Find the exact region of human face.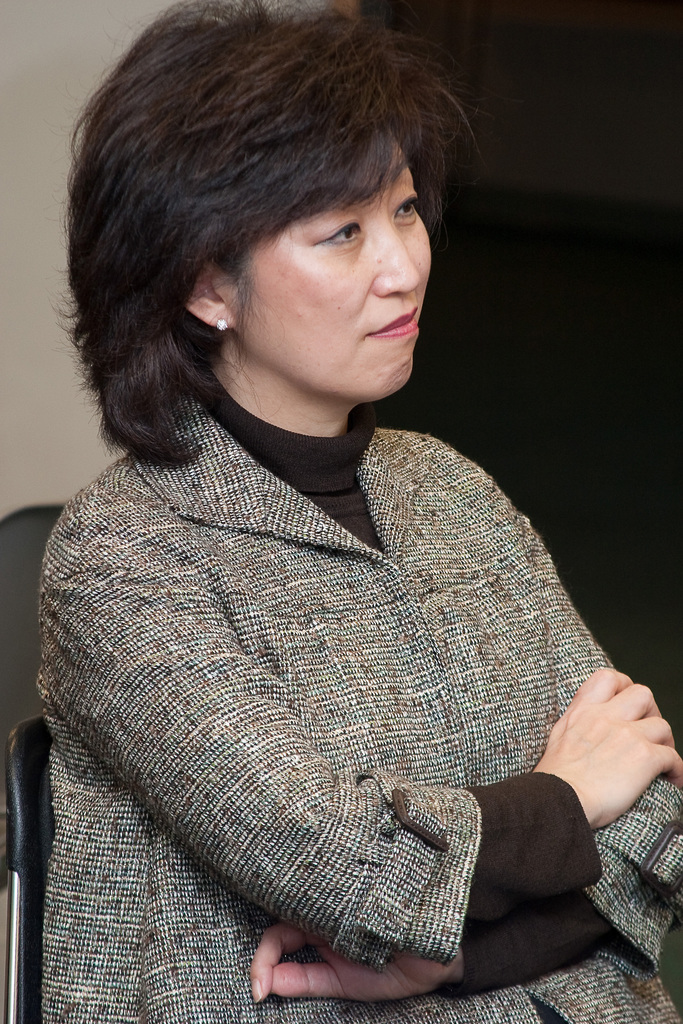
Exact region: 238 141 432 400.
